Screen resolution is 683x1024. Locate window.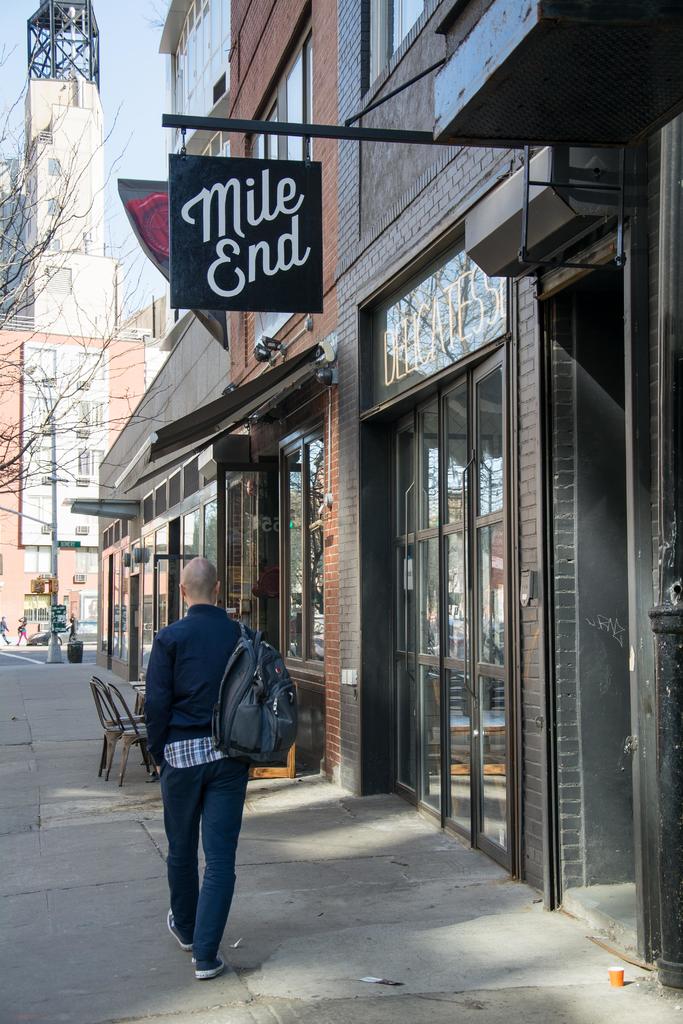
box=[24, 491, 58, 533].
